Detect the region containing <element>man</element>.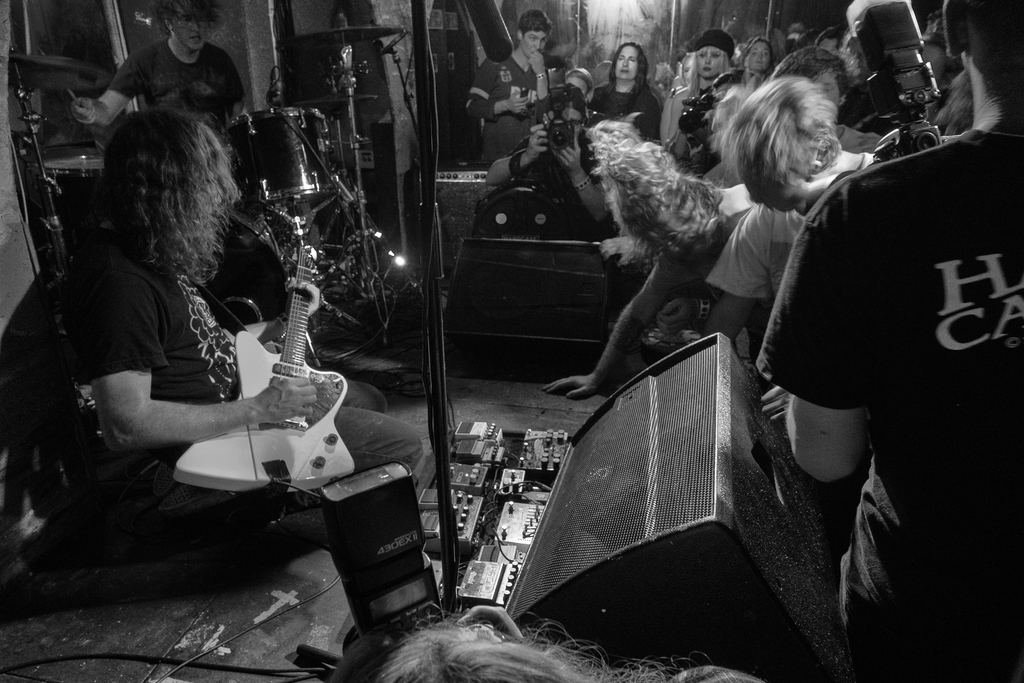
x1=589 y1=43 x2=661 y2=140.
